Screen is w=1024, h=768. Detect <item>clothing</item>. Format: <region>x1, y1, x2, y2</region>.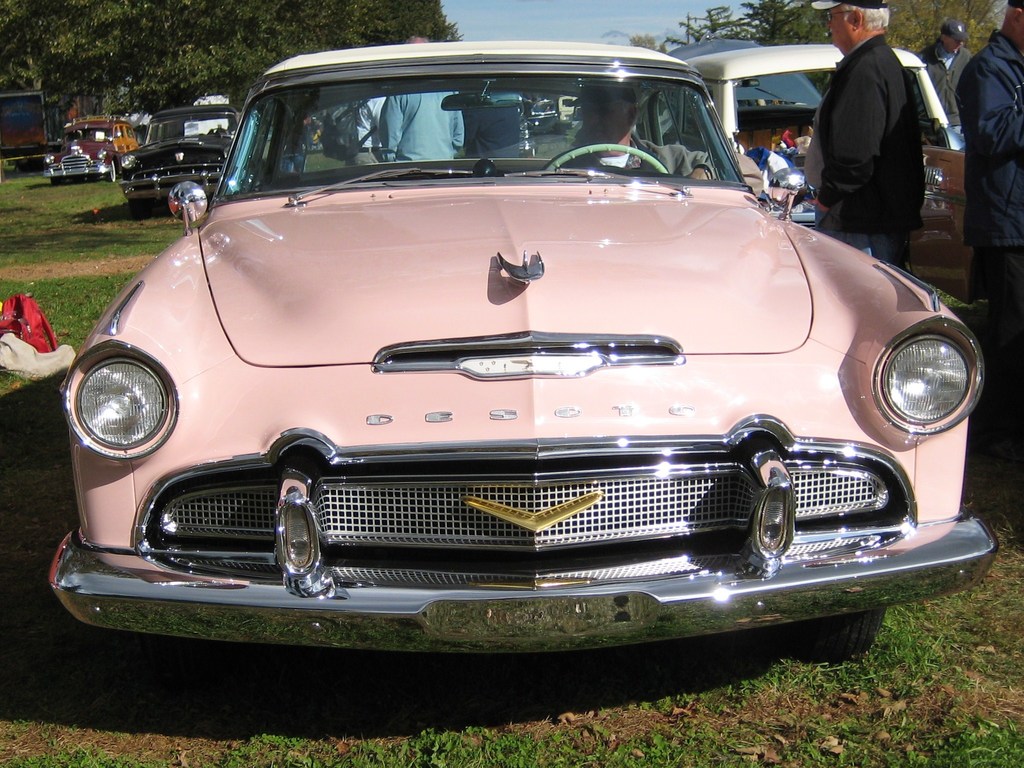
<region>956, 35, 1023, 487</region>.
